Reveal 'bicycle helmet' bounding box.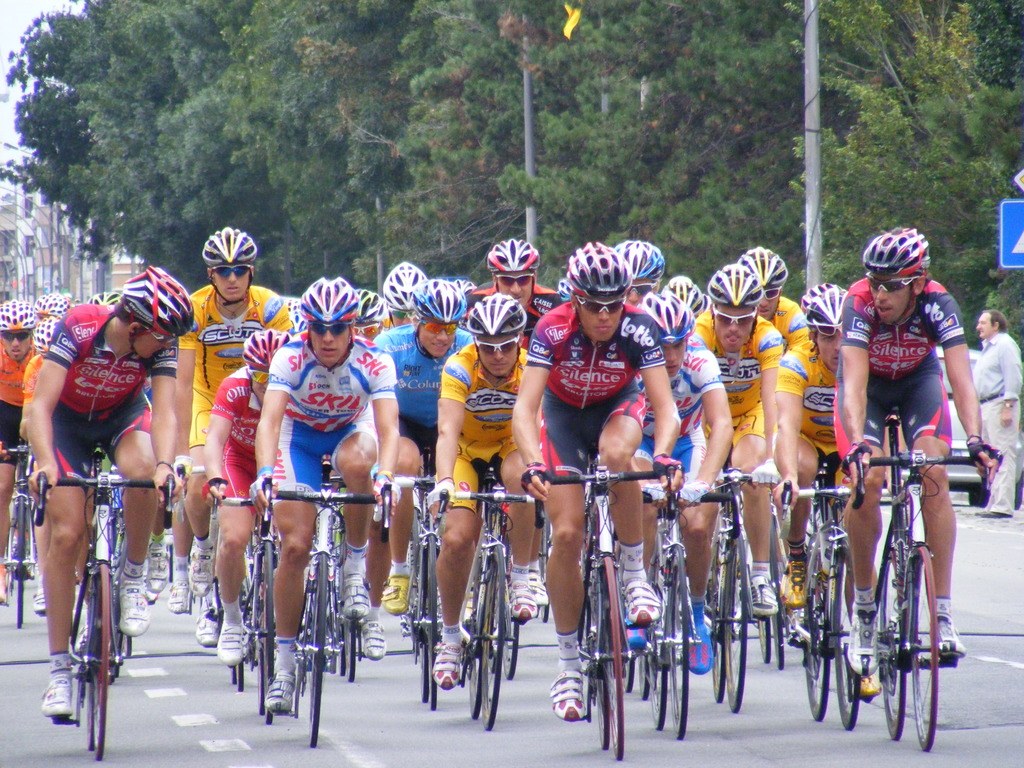
Revealed: 412,278,461,318.
